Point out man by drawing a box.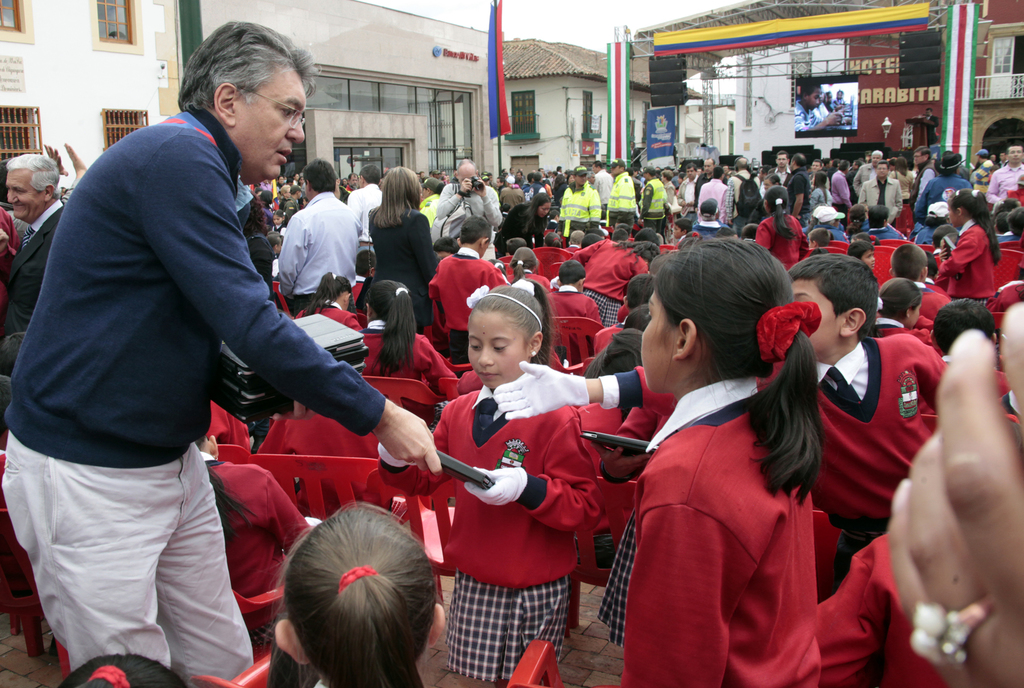
select_region(0, 154, 69, 340).
